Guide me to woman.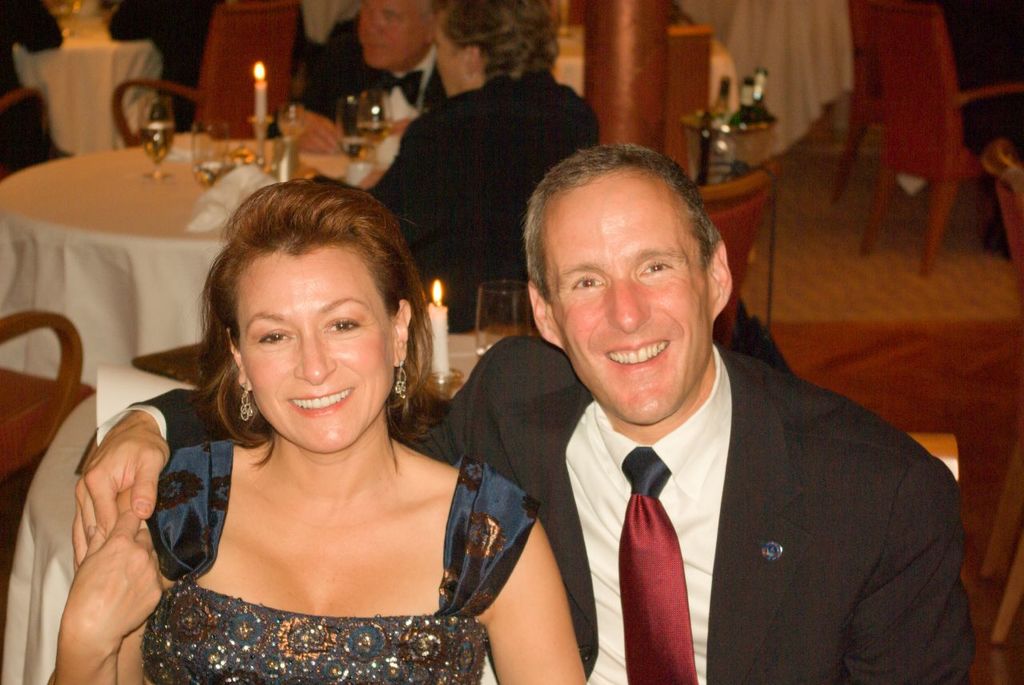
Guidance: [x1=359, y1=0, x2=602, y2=337].
